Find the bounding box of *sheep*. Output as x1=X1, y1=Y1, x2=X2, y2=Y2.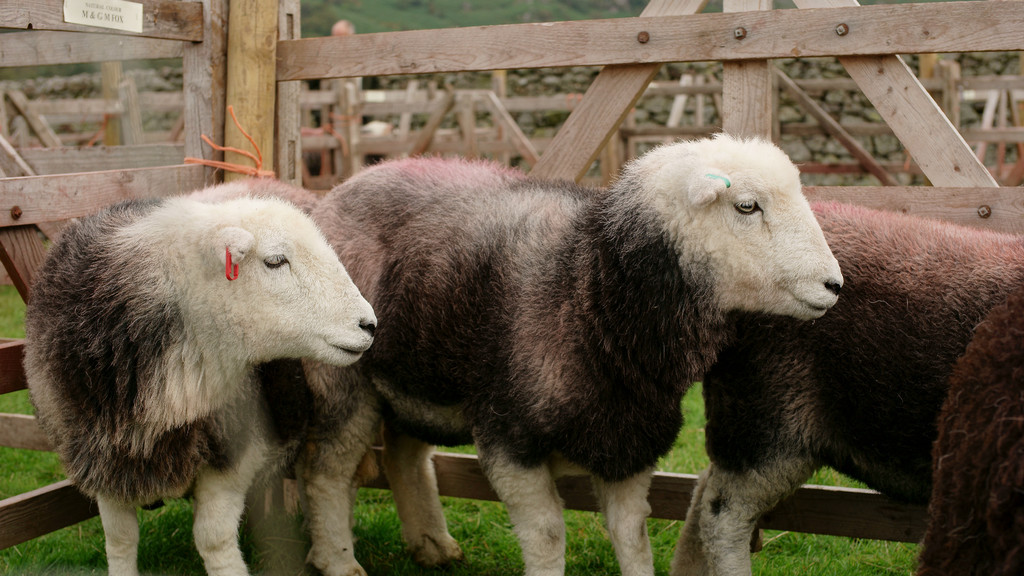
x1=24, y1=185, x2=382, y2=573.
